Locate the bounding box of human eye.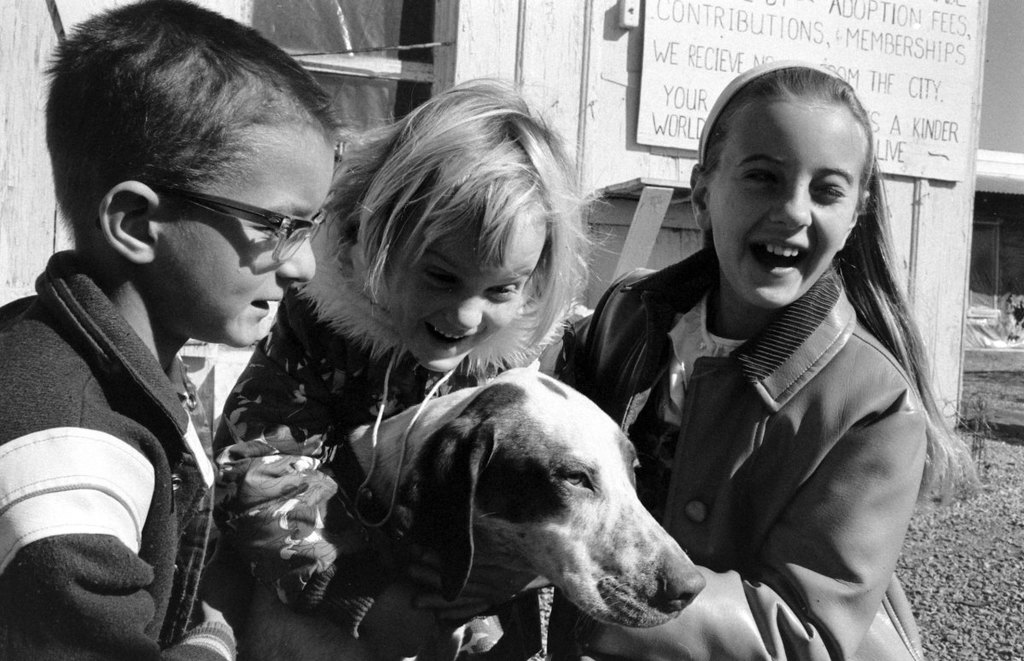
Bounding box: box(734, 164, 781, 191).
